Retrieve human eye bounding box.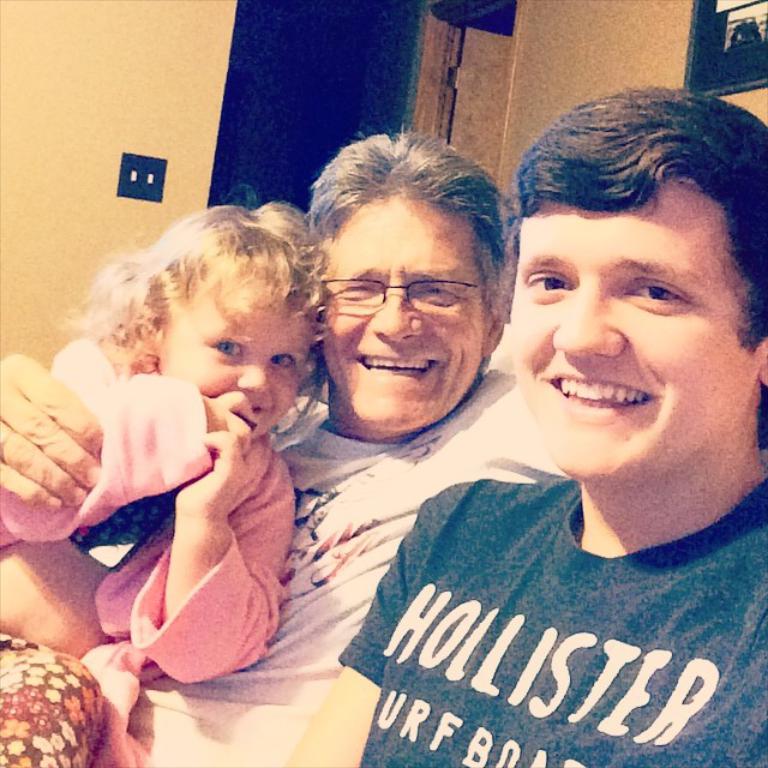
Bounding box: [left=404, top=282, right=467, bottom=310].
